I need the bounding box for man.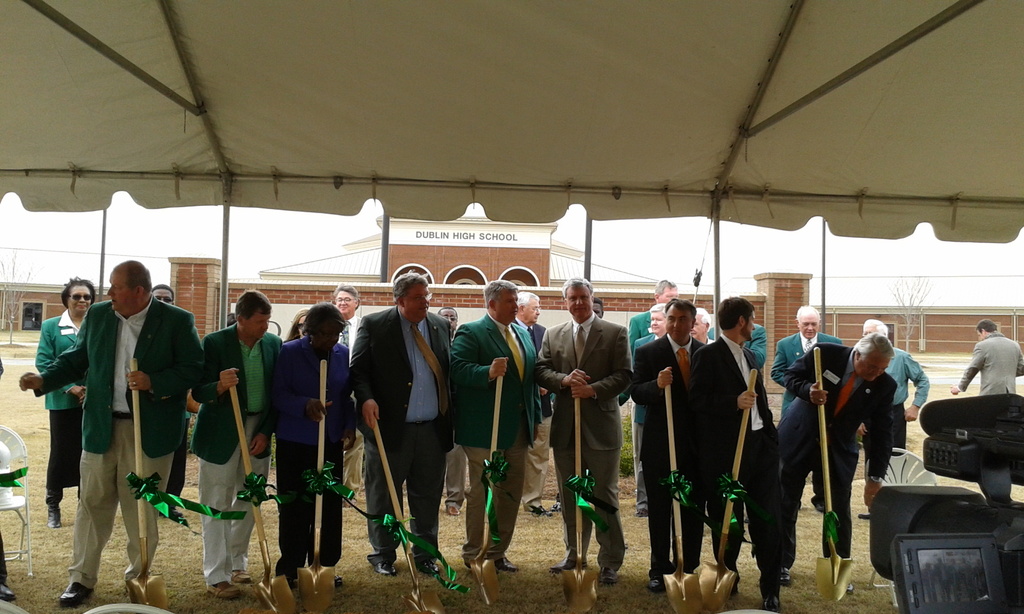
Here it is: [626,280,681,346].
